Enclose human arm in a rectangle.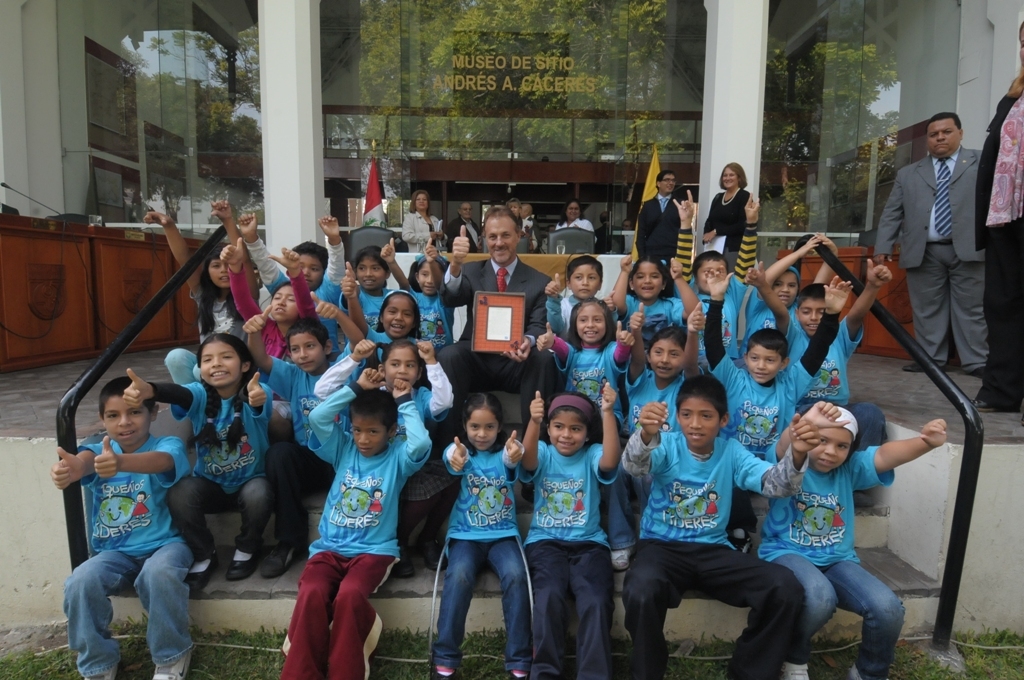
box(702, 307, 747, 405).
